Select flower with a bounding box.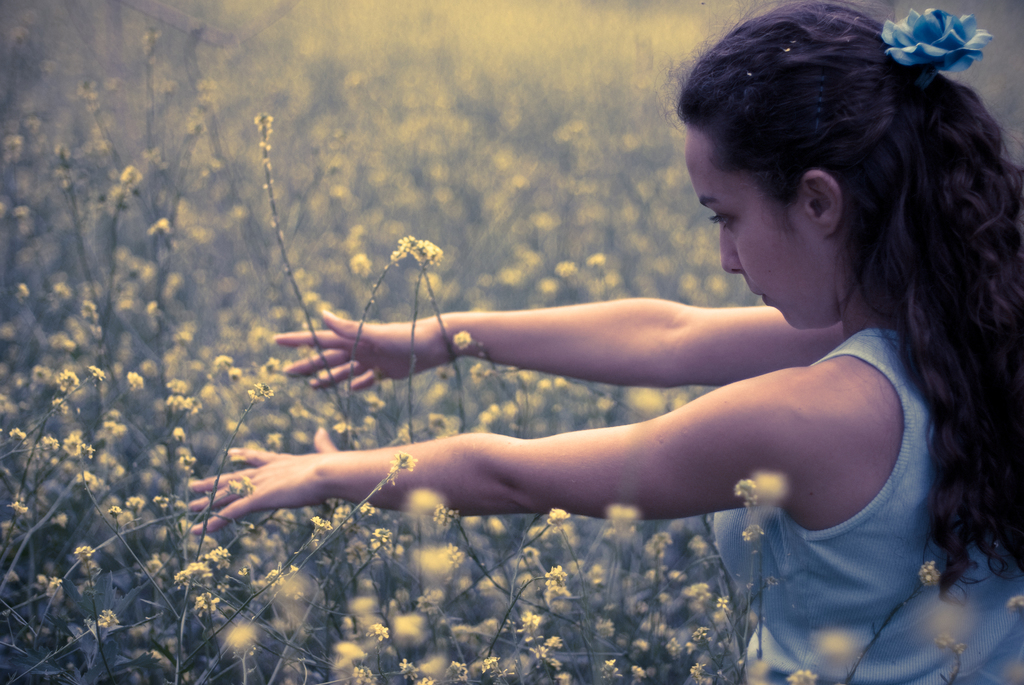
Rect(893, 3, 996, 65).
